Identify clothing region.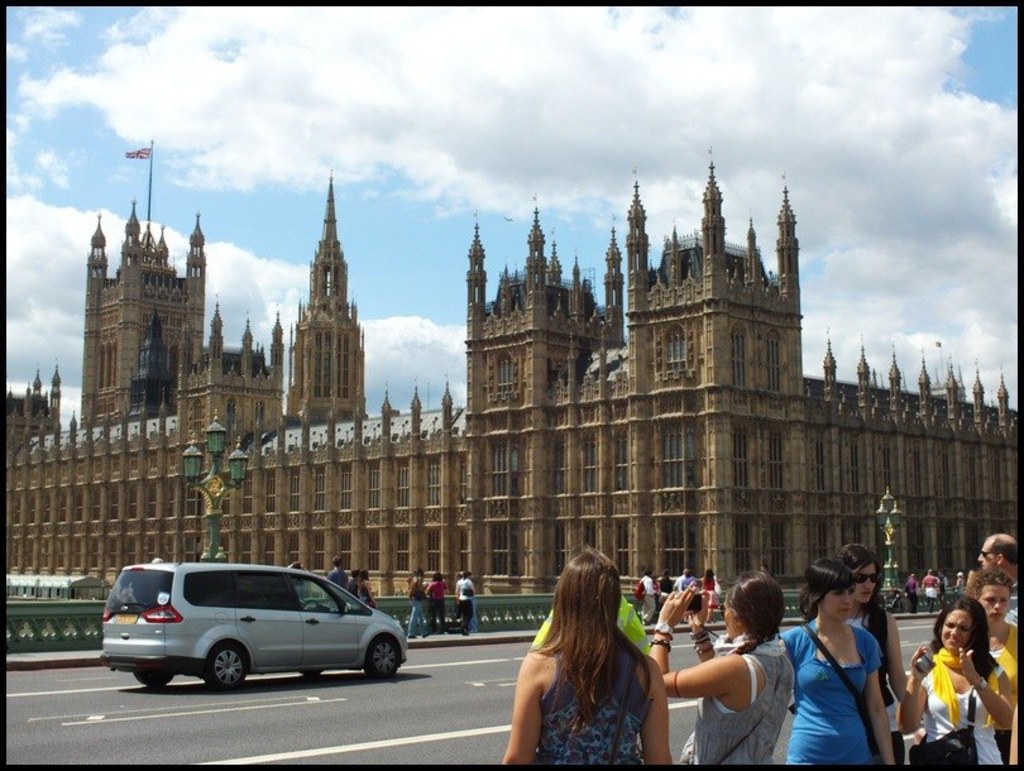
Region: (905,578,920,613).
